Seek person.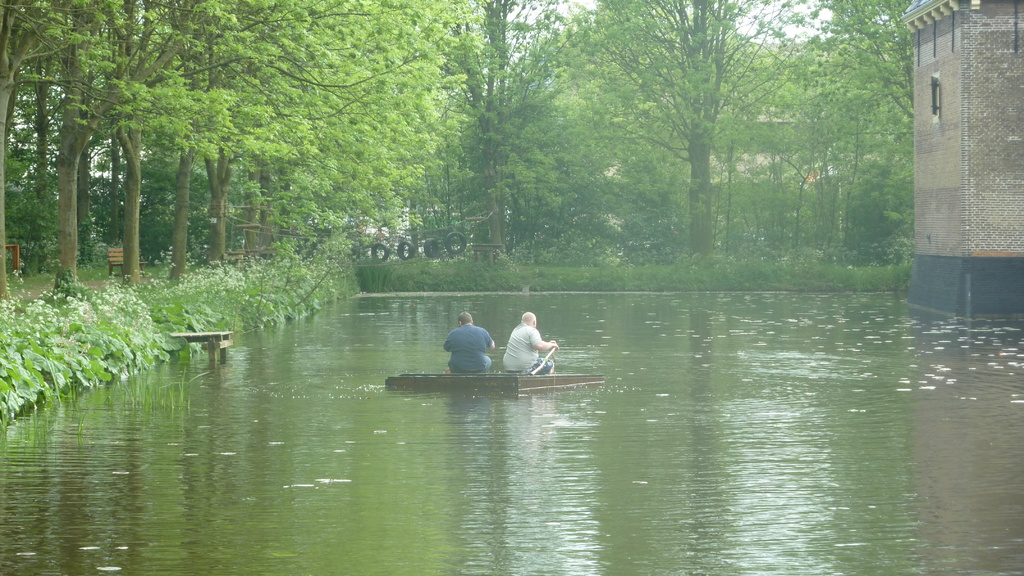
[500, 310, 559, 376].
